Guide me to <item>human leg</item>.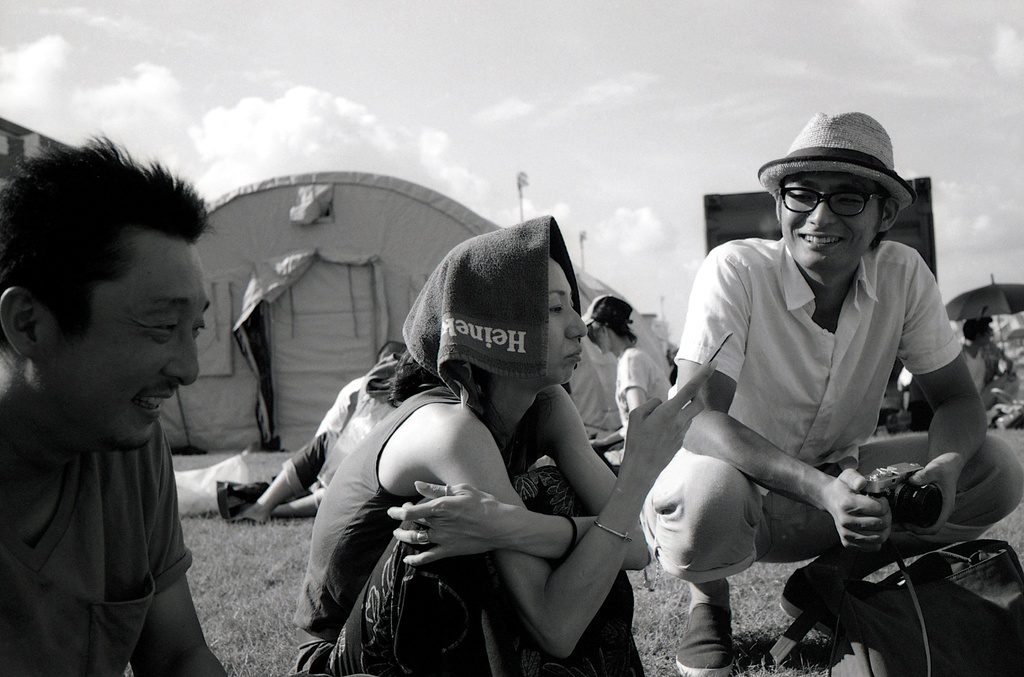
Guidance: x1=278, y1=486, x2=330, y2=514.
